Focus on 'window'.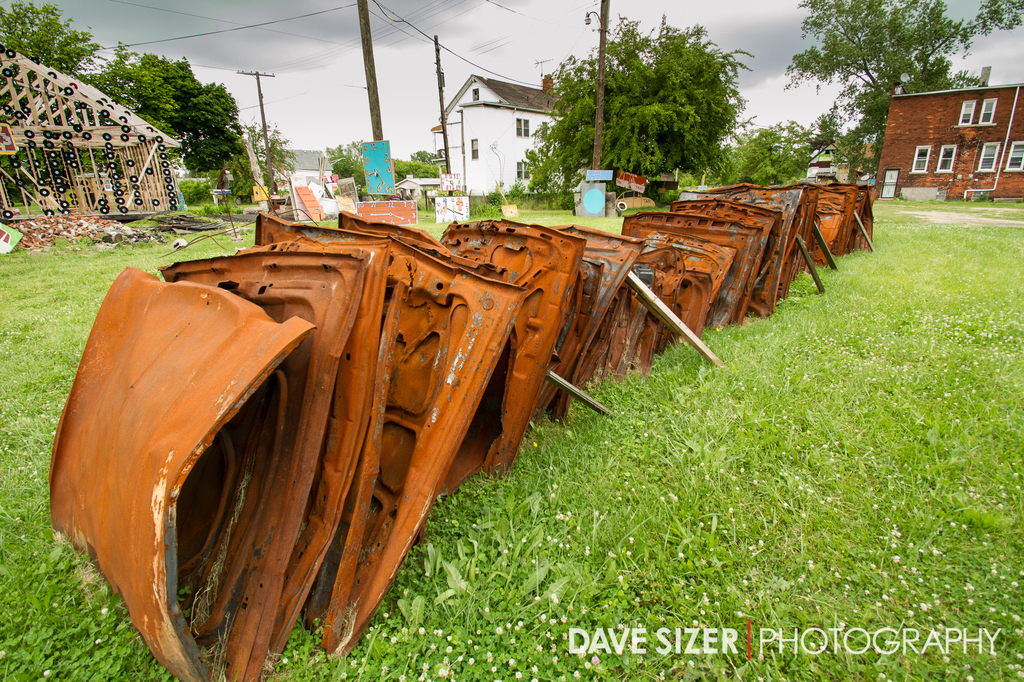
Focused at bbox=[934, 144, 956, 177].
